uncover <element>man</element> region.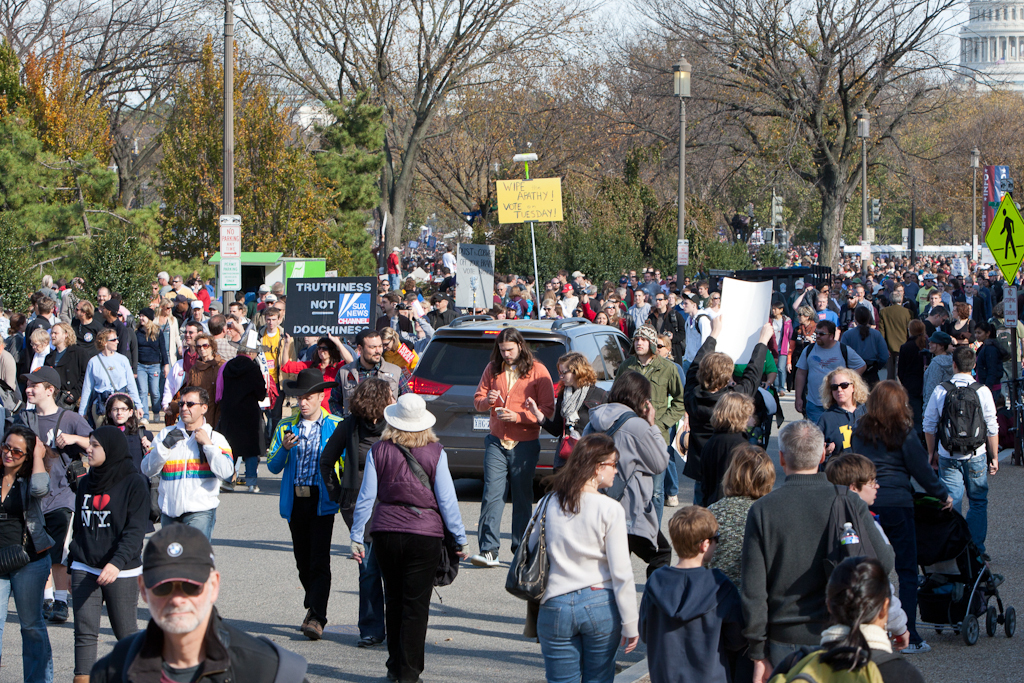
Uncovered: <box>881,288,913,380</box>.
